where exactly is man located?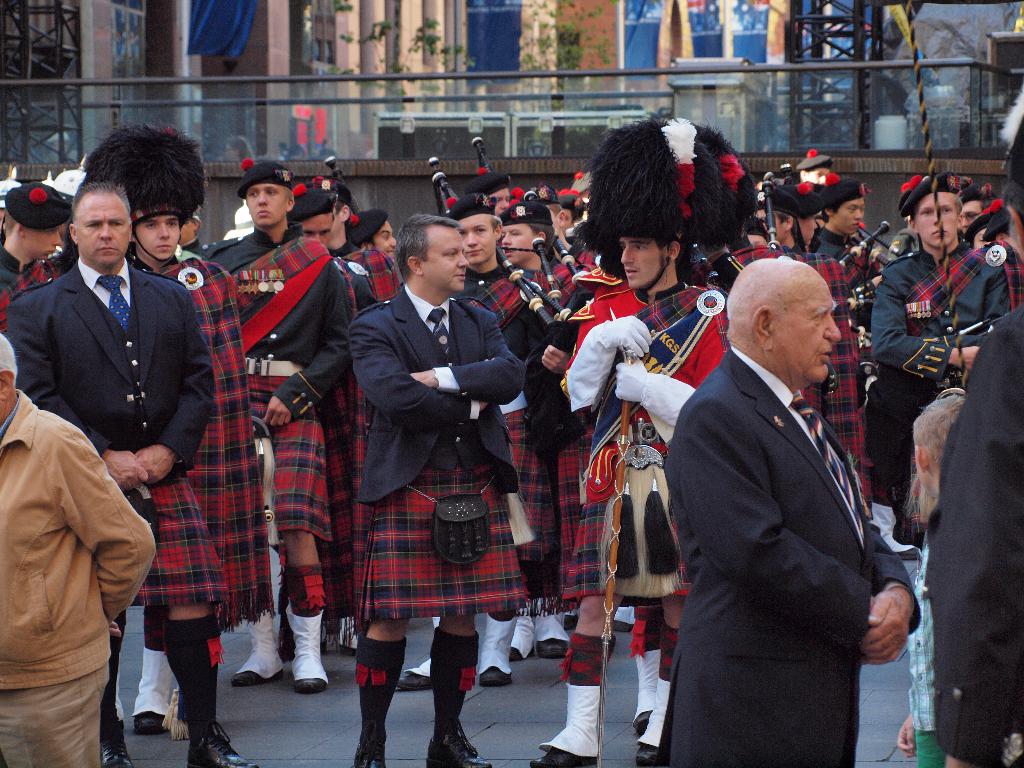
Its bounding box is <bbox>129, 184, 275, 675</bbox>.
